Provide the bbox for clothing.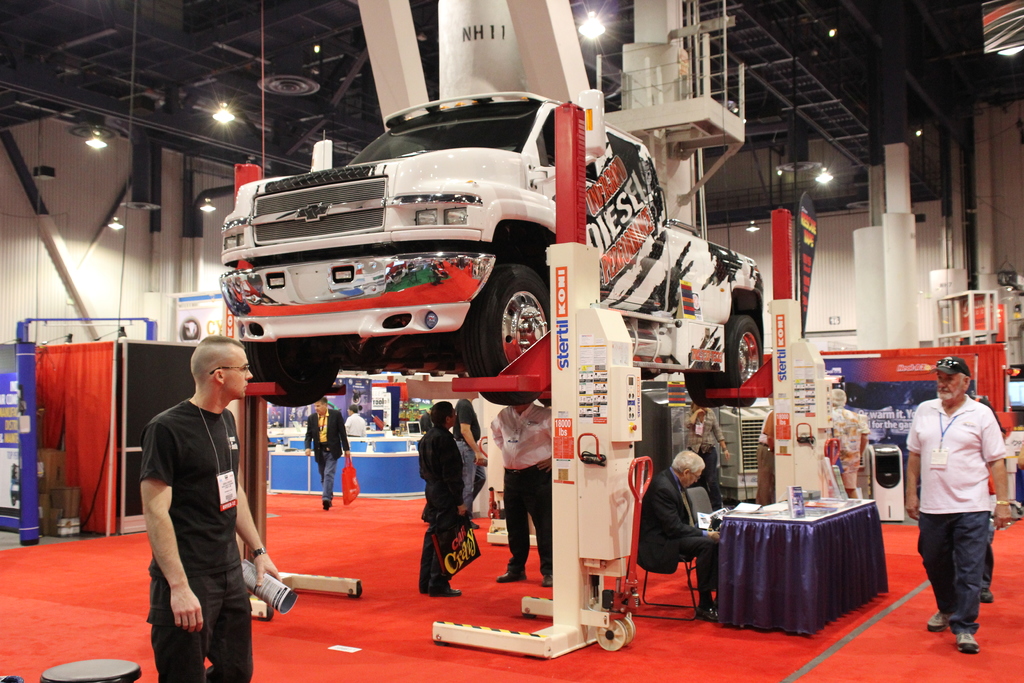
<region>140, 400, 253, 682</region>.
